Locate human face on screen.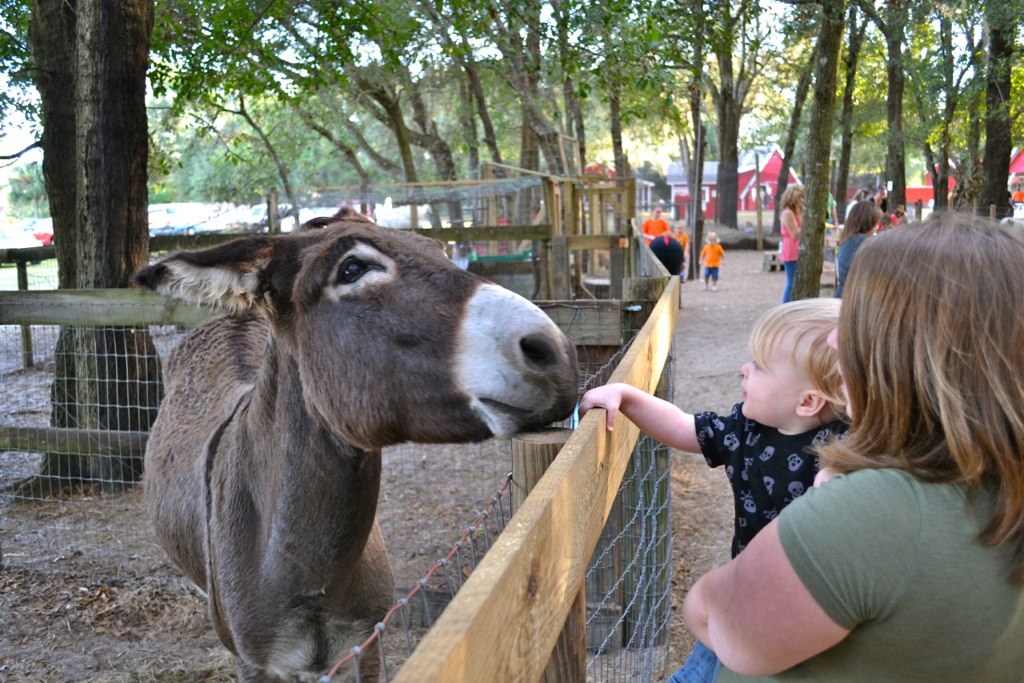
On screen at bbox(652, 205, 662, 218).
